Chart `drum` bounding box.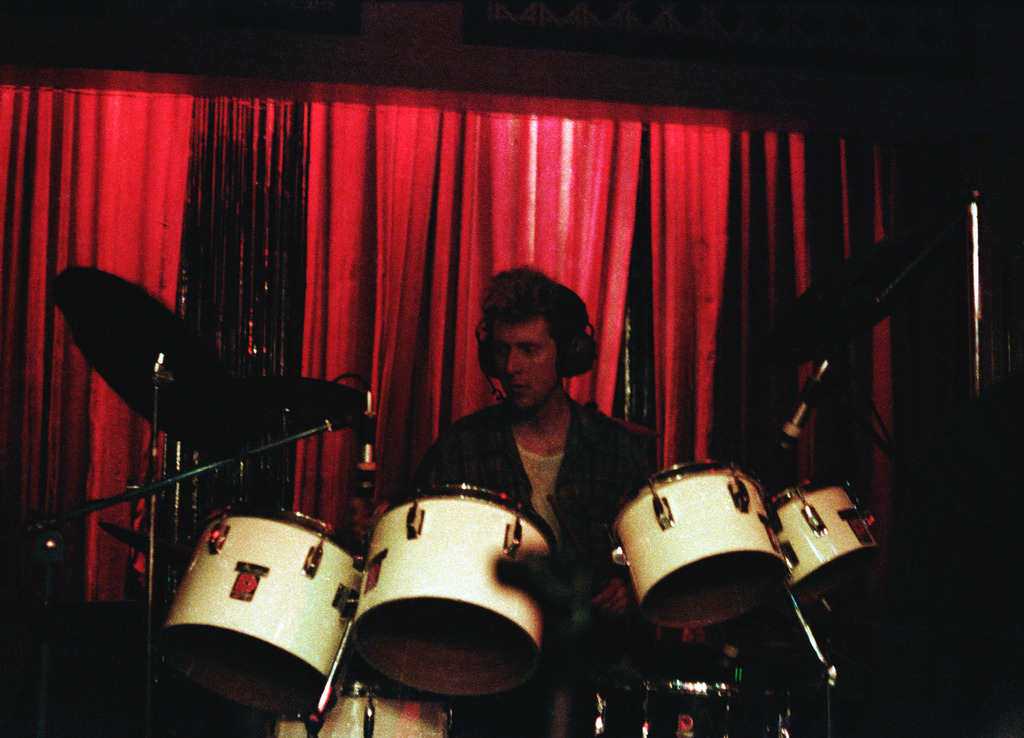
Charted: <bbox>606, 461, 794, 627</bbox>.
